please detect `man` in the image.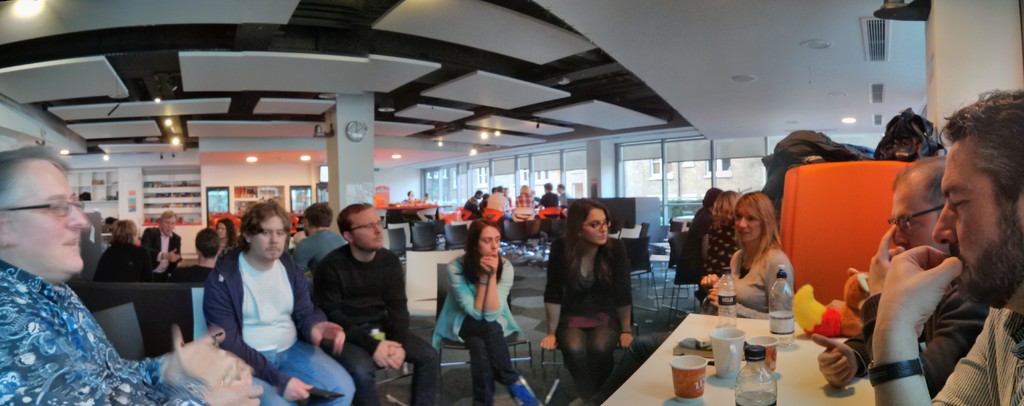
(x1=463, y1=190, x2=483, y2=217).
